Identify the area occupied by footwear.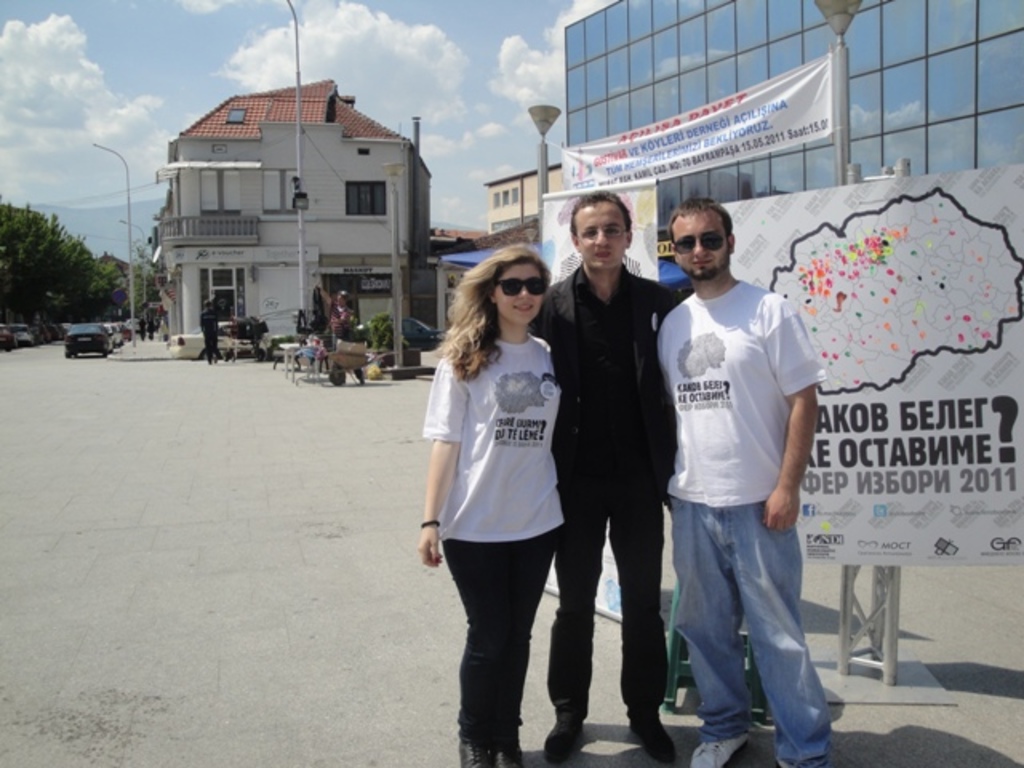
Area: x1=779 y1=754 x2=824 y2=766.
